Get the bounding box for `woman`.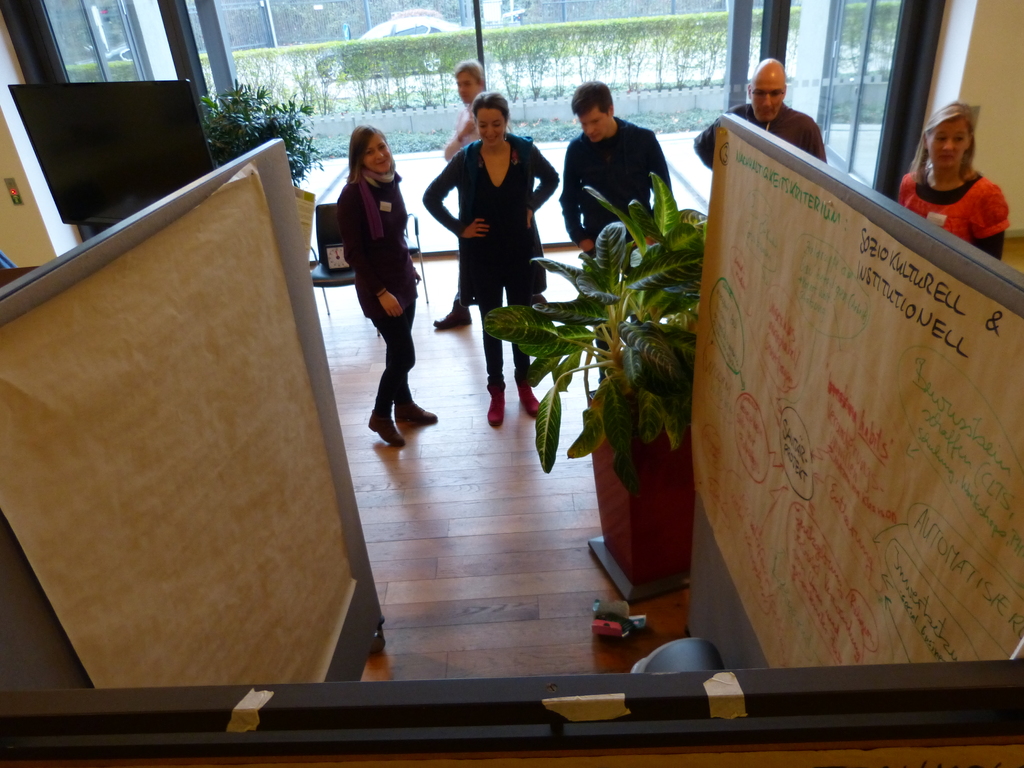
(x1=419, y1=83, x2=556, y2=403).
